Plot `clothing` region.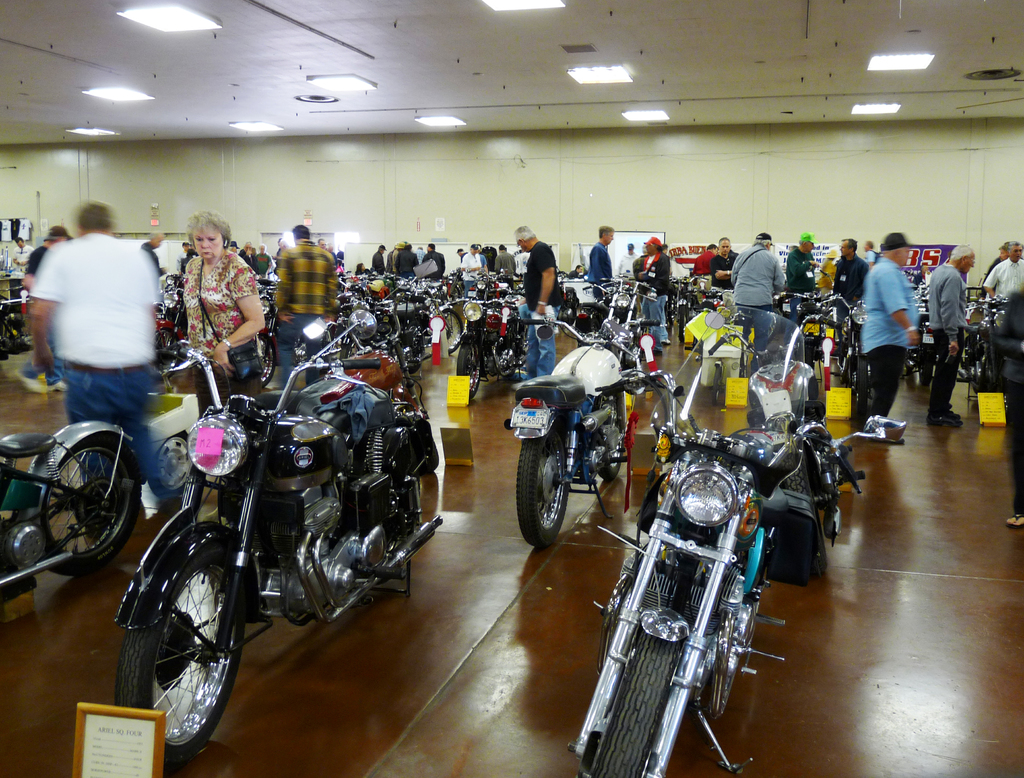
Plotted at x1=182, y1=250, x2=260, y2=416.
